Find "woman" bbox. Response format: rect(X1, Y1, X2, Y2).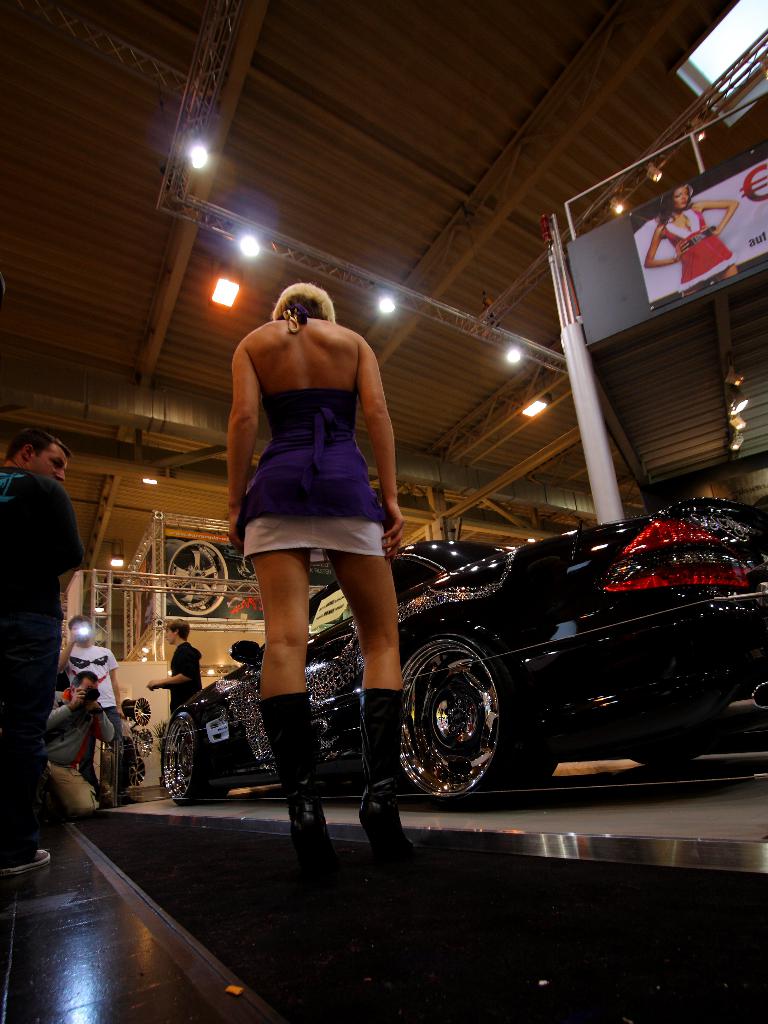
rect(208, 253, 427, 793).
